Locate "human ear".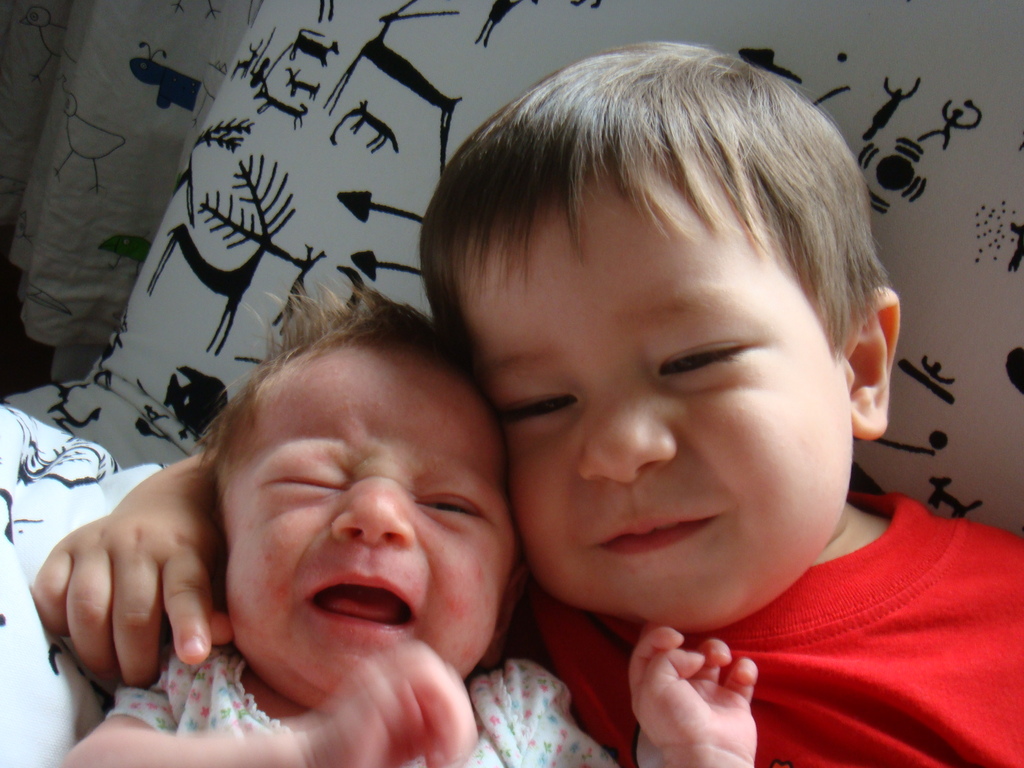
Bounding box: (x1=483, y1=566, x2=522, y2=668).
